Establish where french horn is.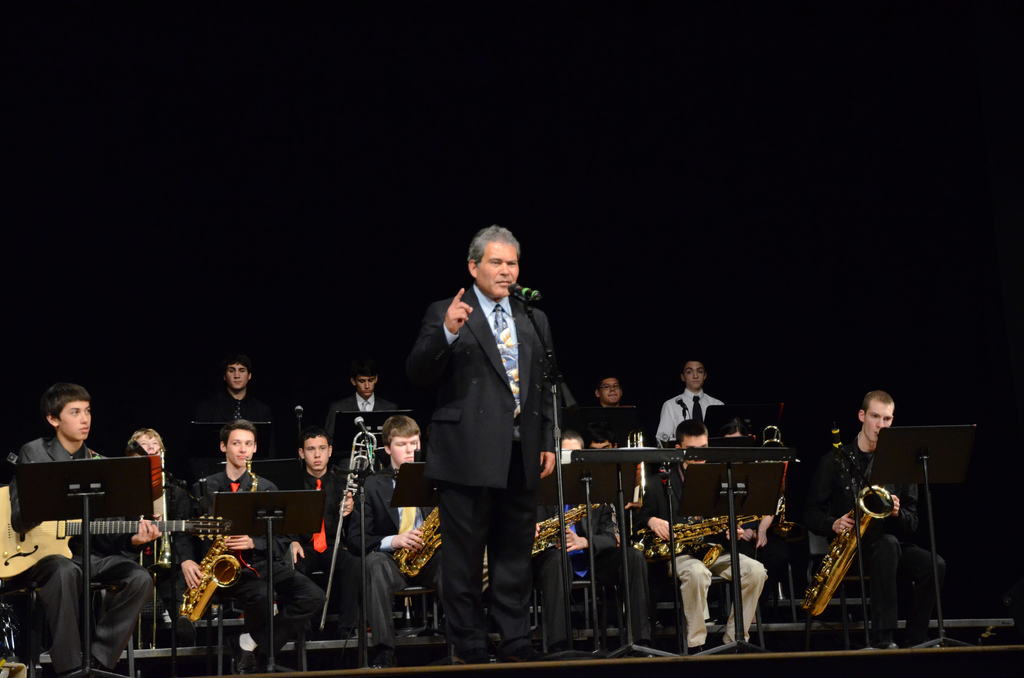
Established at box(628, 511, 770, 572).
